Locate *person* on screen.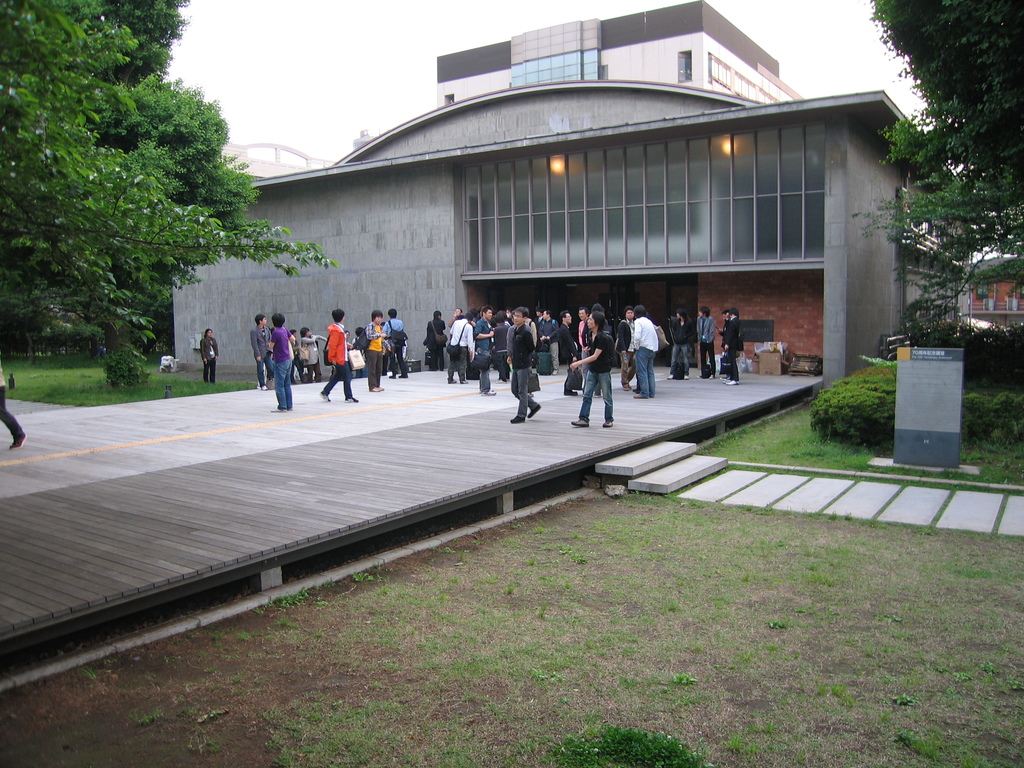
On screen at {"x1": 580, "y1": 301, "x2": 610, "y2": 397}.
